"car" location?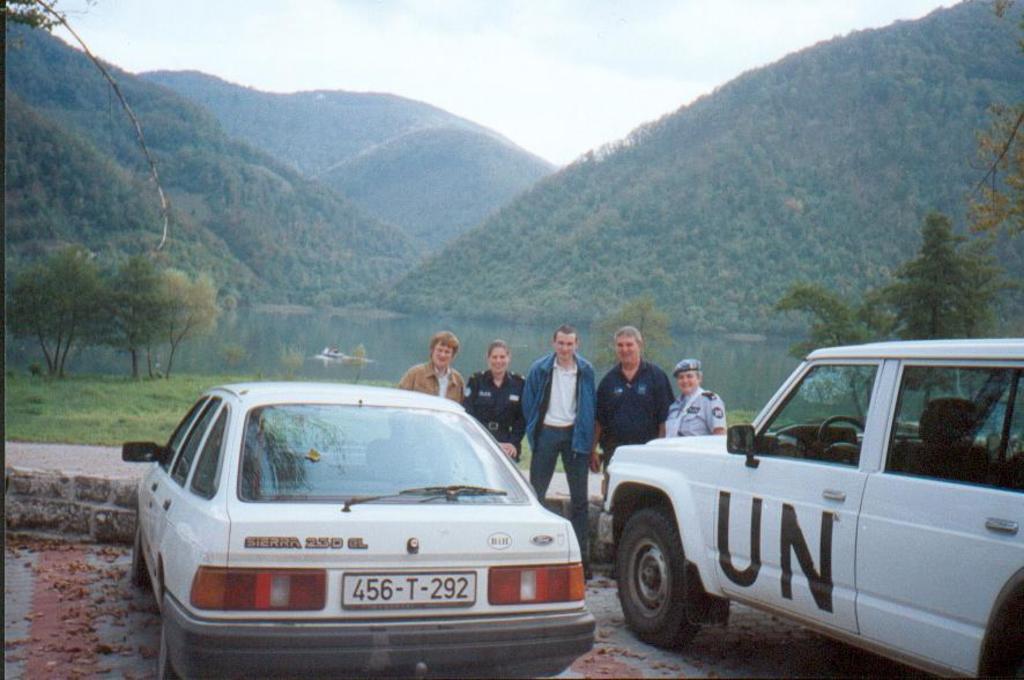
[left=593, top=332, right=1023, bottom=679]
